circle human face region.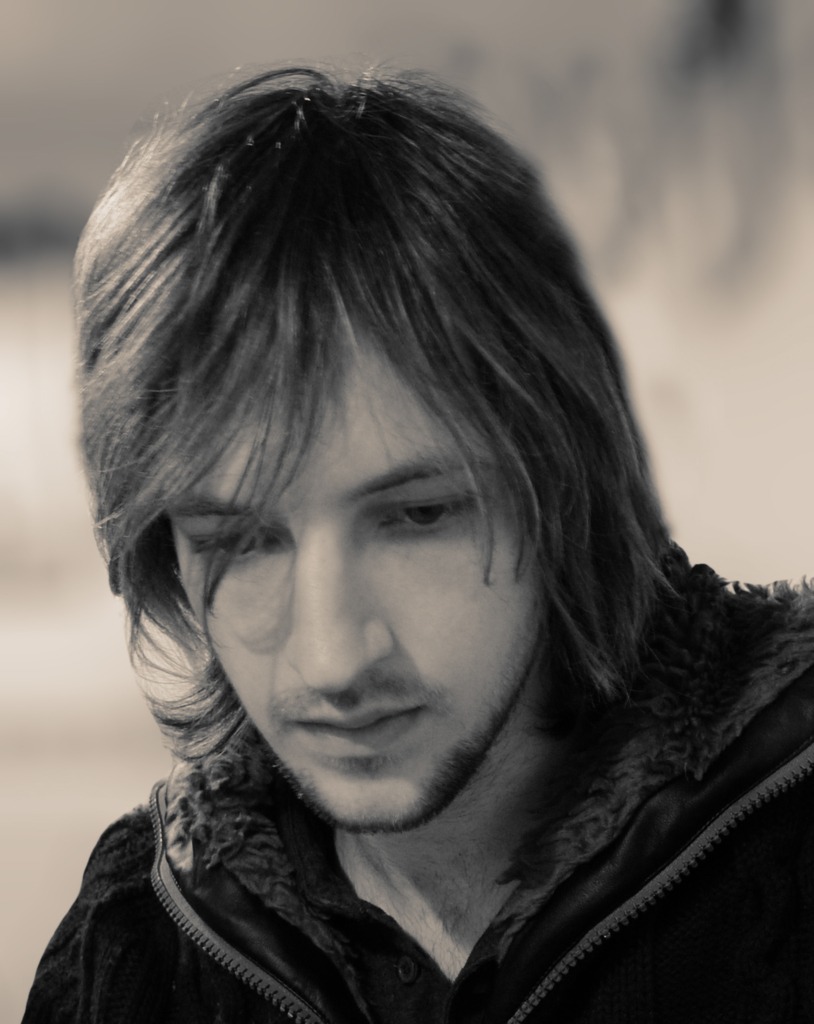
Region: BBox(159, 317, 544, 830).
